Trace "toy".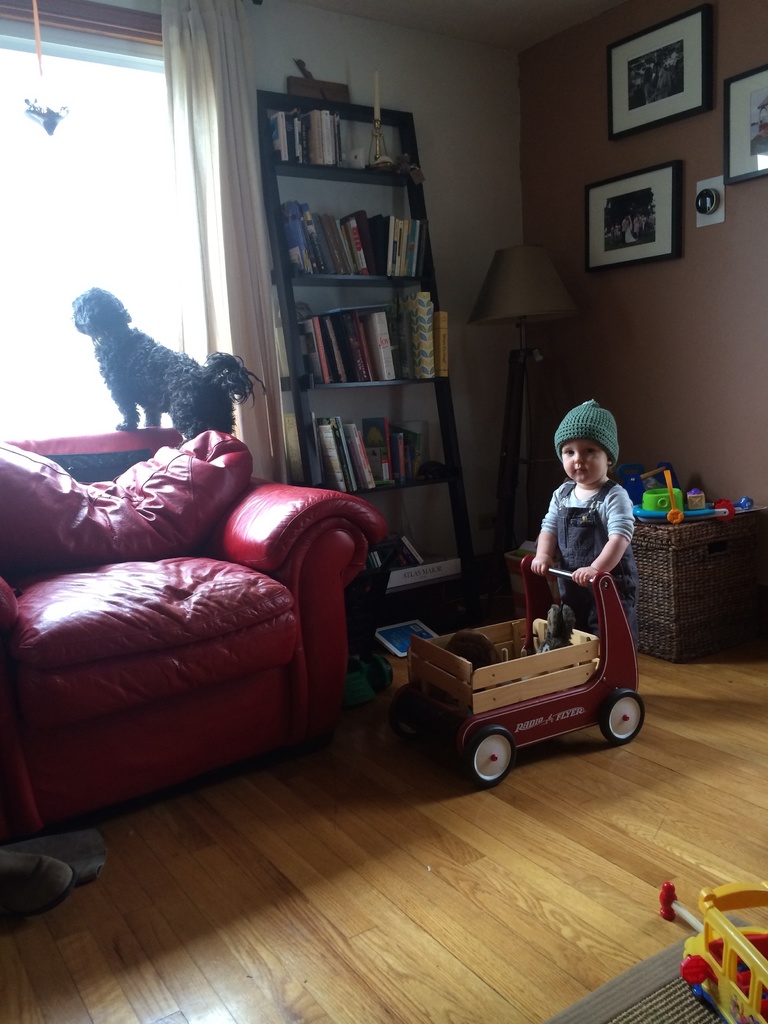
Traced to box(348, 557, 669, 787).
